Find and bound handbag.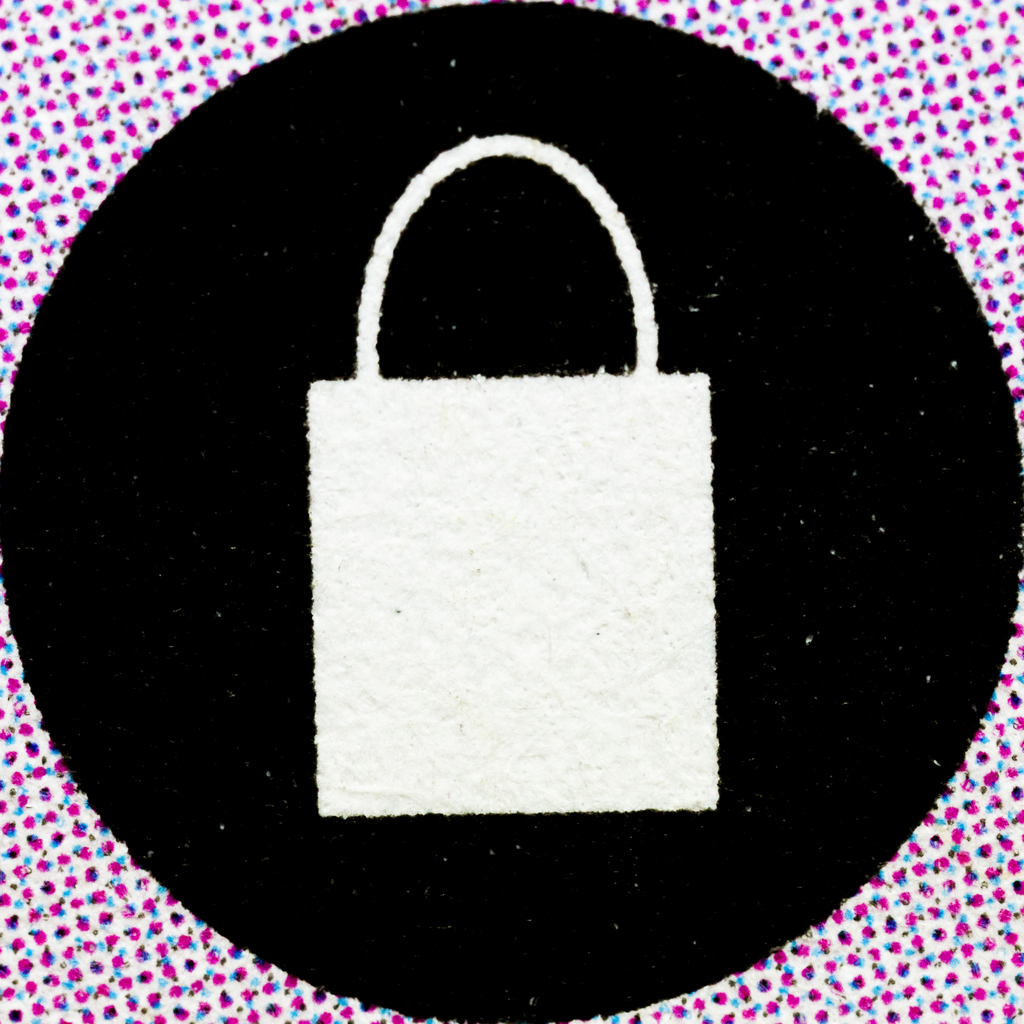
Bound: bbox=(311, 131, 722, 820).
